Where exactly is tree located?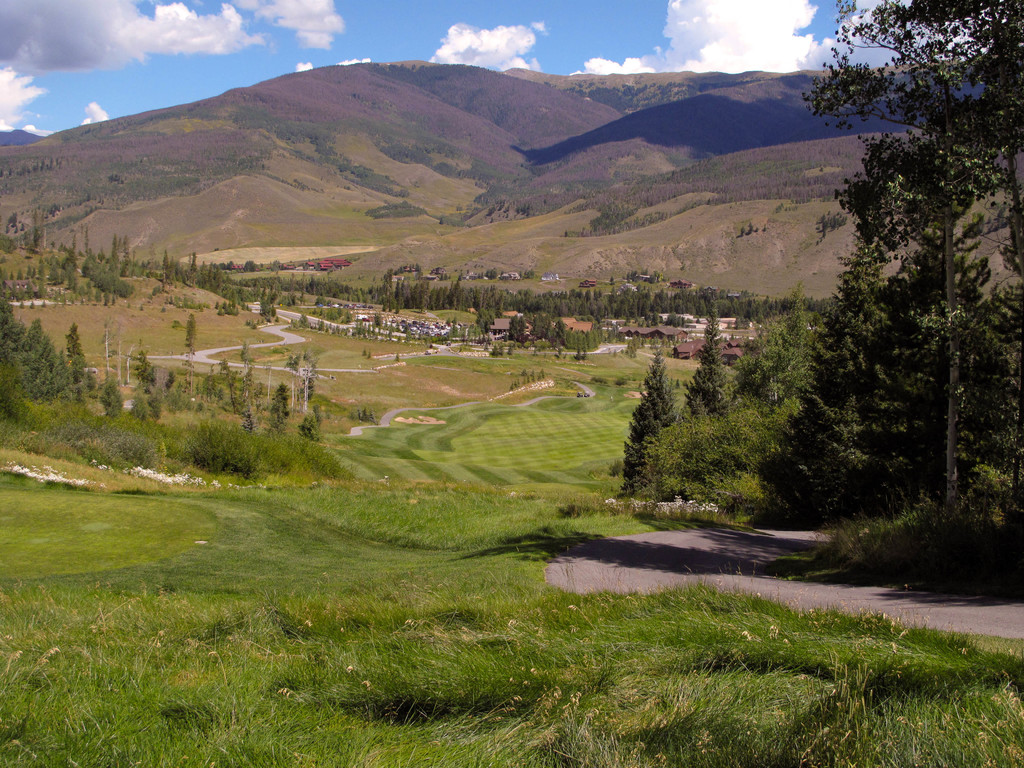
Its bounding box is [634,310,651,329].
